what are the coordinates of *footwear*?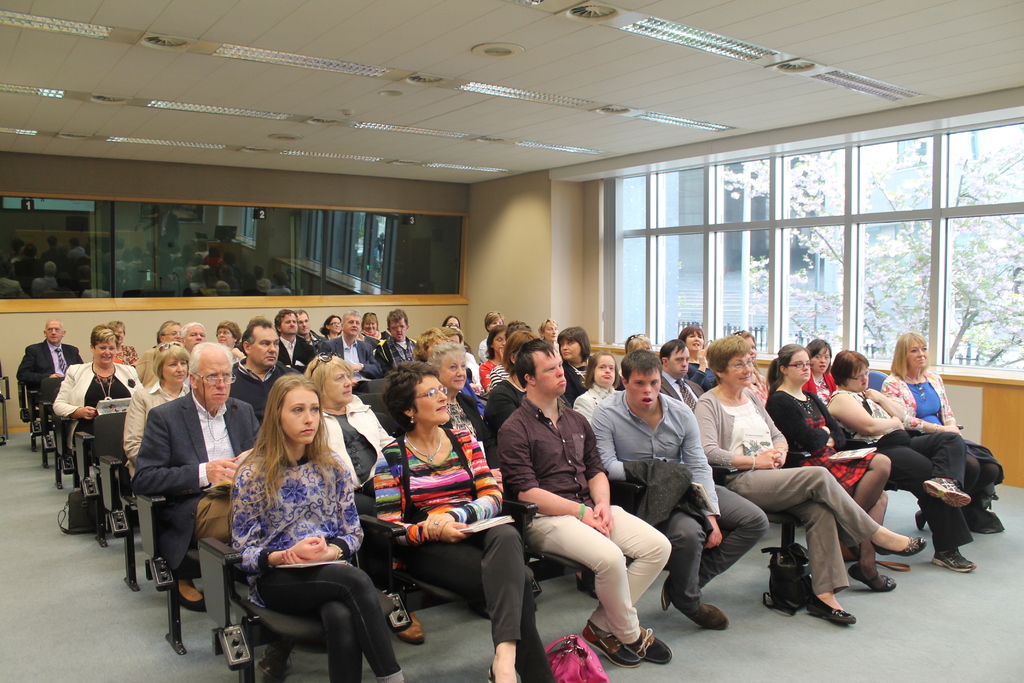
Rect(641, 629, 672, 662).
